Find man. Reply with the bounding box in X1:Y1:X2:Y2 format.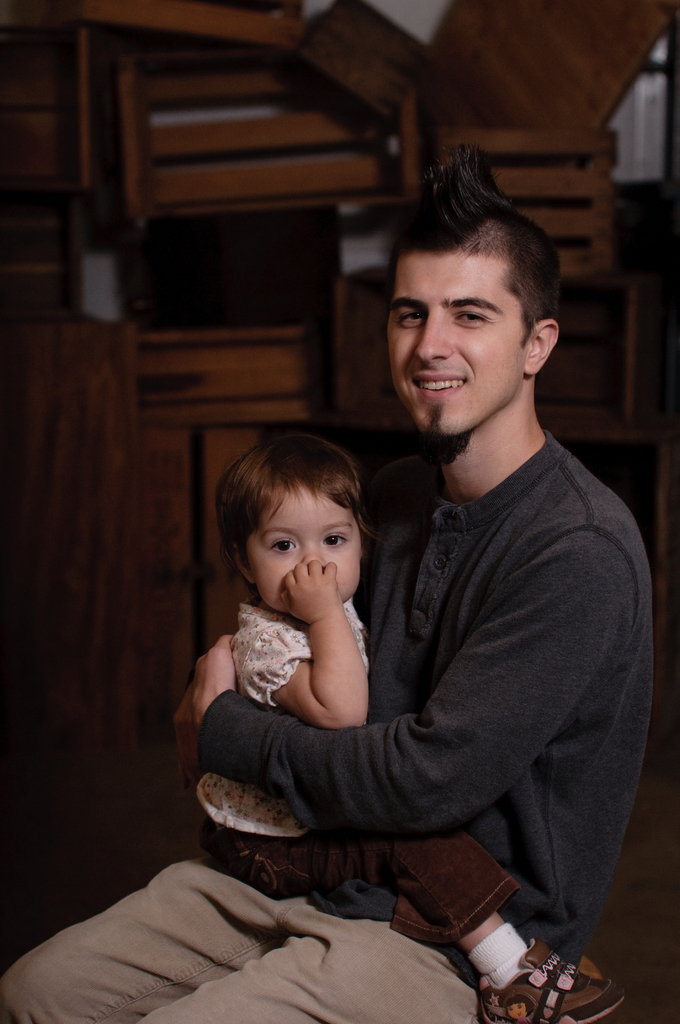
0:137:650:1023.
